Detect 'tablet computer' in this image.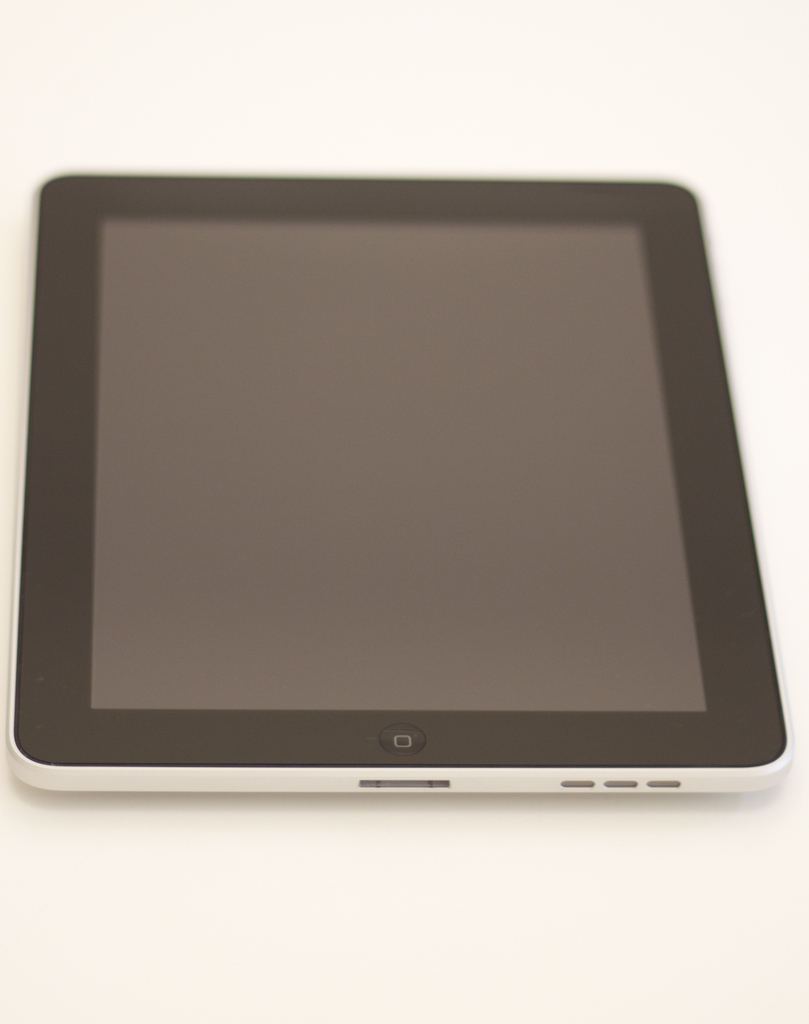
Detection: box(4, 169, 791, 799).
